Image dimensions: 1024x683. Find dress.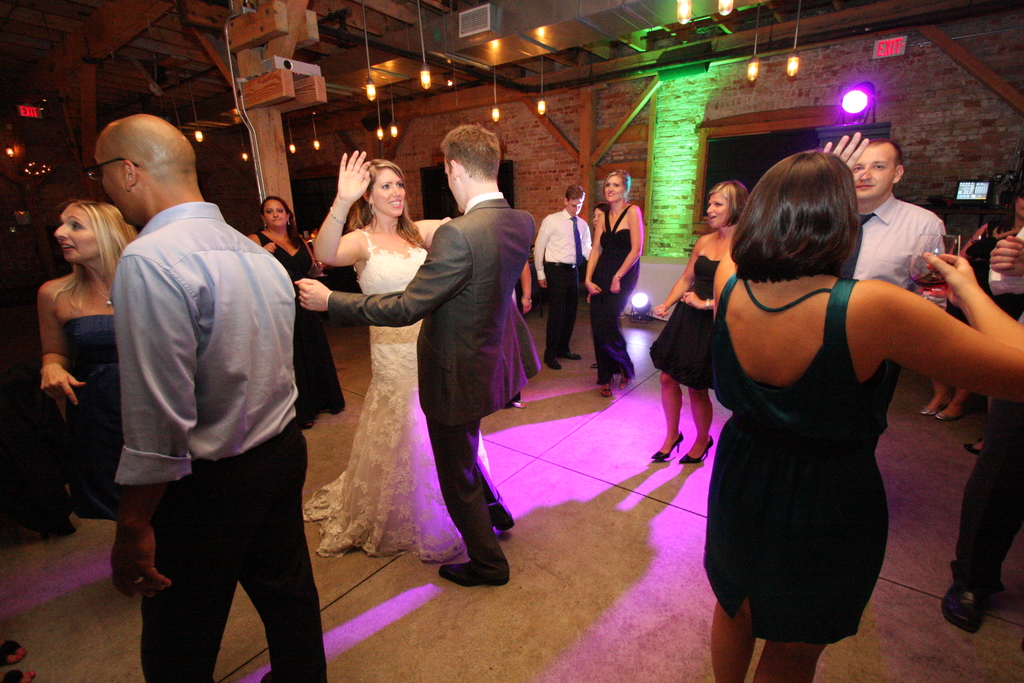
x1=252, y1=227, x2=356, y2=428.
